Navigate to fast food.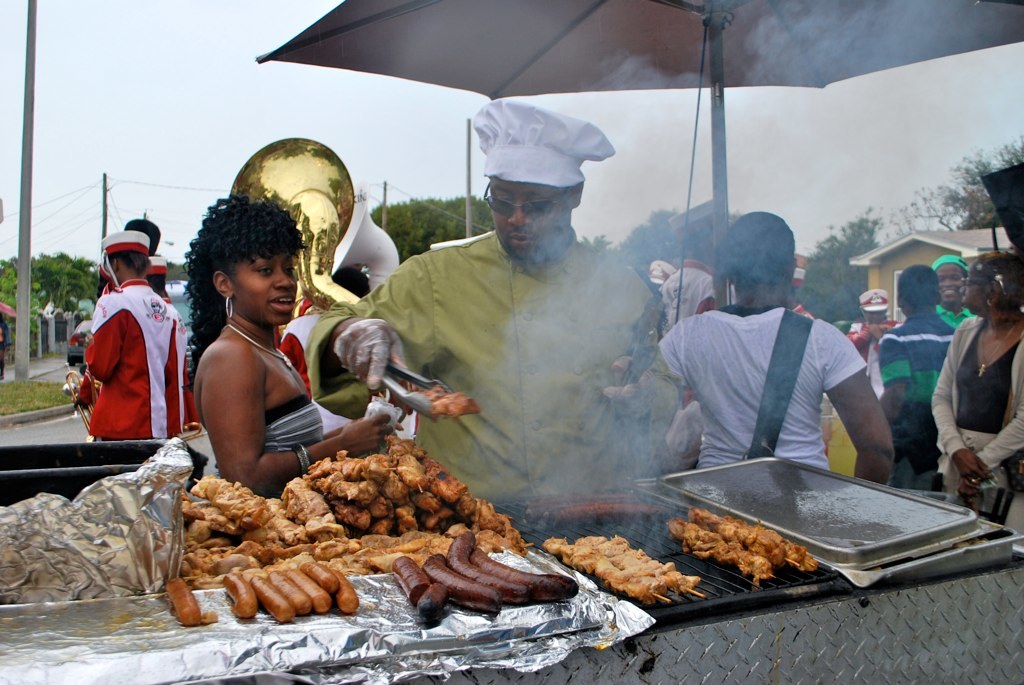
Navigation target: 413, 383, 481, 415.
